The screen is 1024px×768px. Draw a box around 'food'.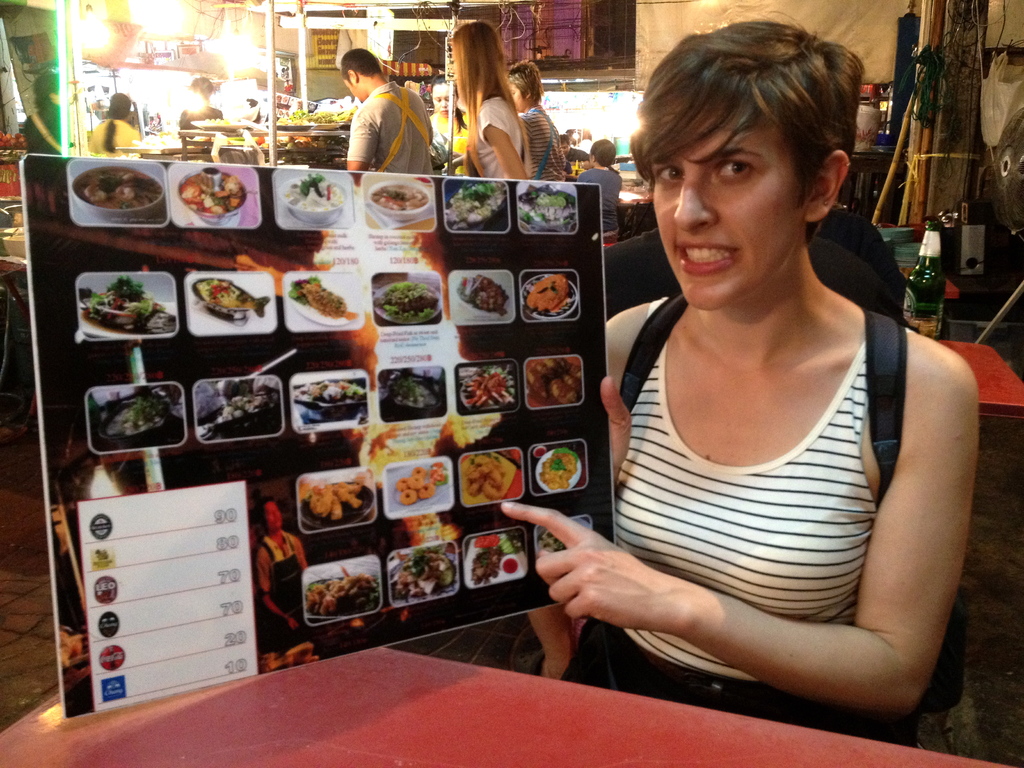
502/556/518/575.
